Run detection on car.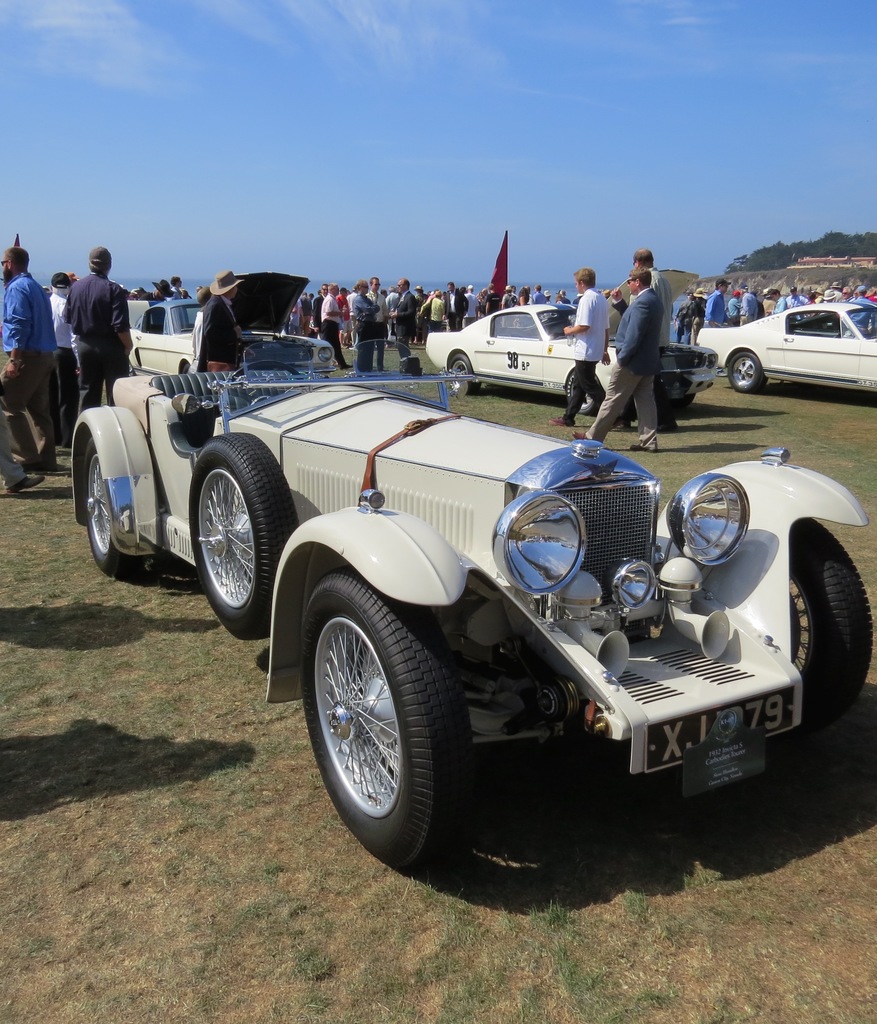
Result: <bbox>129, 269, 340, 374</bbox>.
